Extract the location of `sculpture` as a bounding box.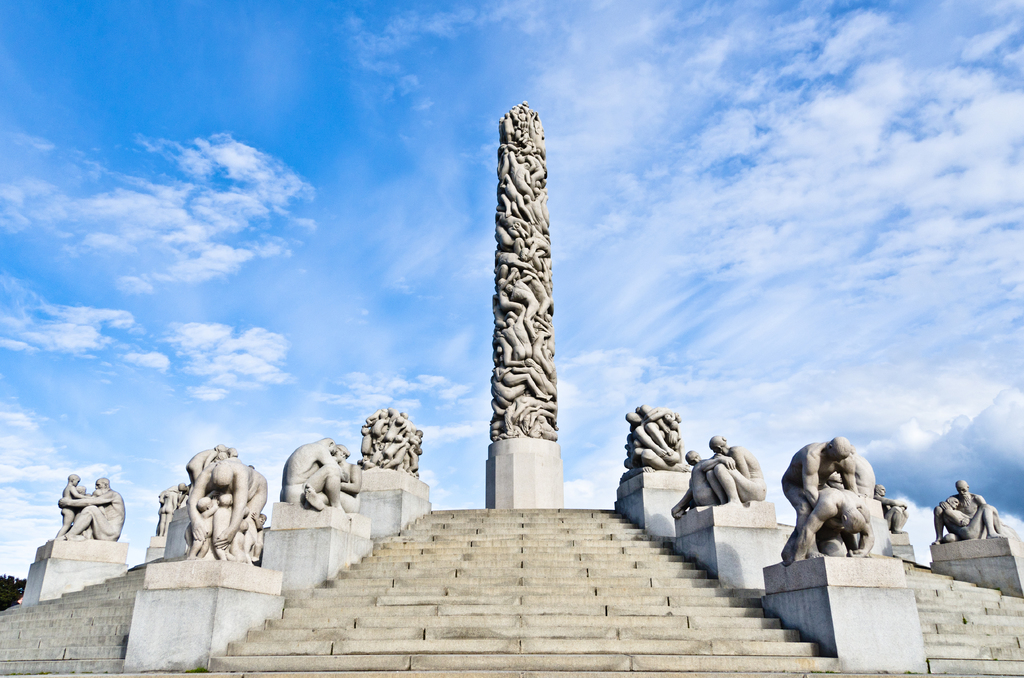
box(35, 444, 124, 569).
